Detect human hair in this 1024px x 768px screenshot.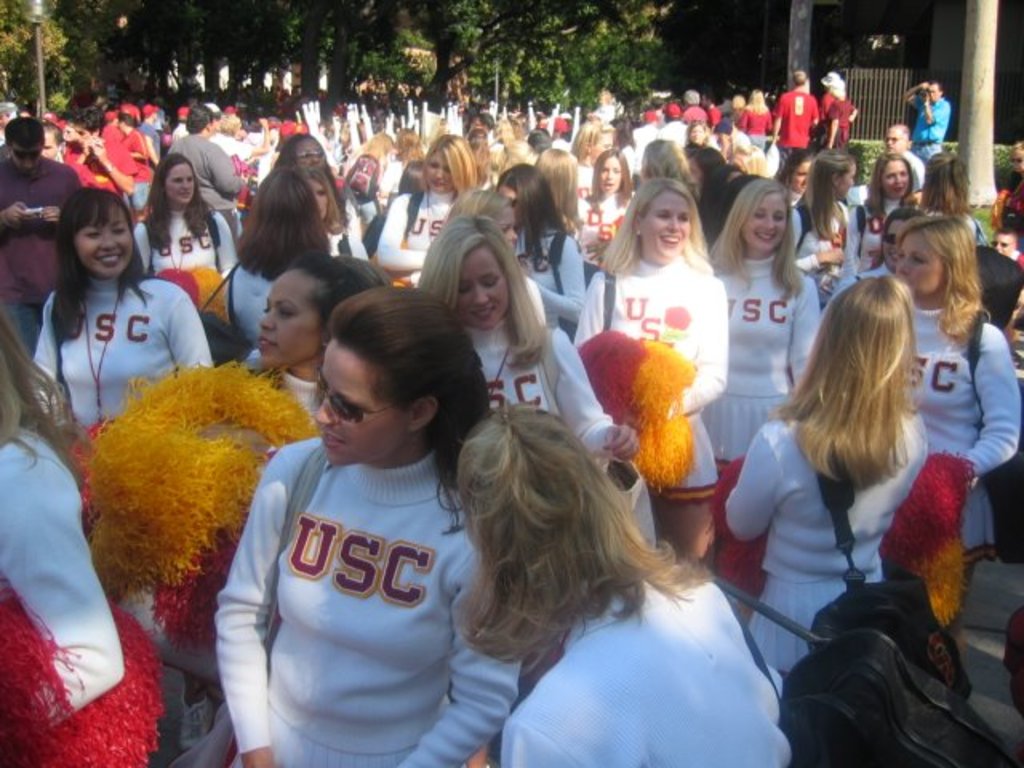
Detection: detection(443, 178, 509, 226).
